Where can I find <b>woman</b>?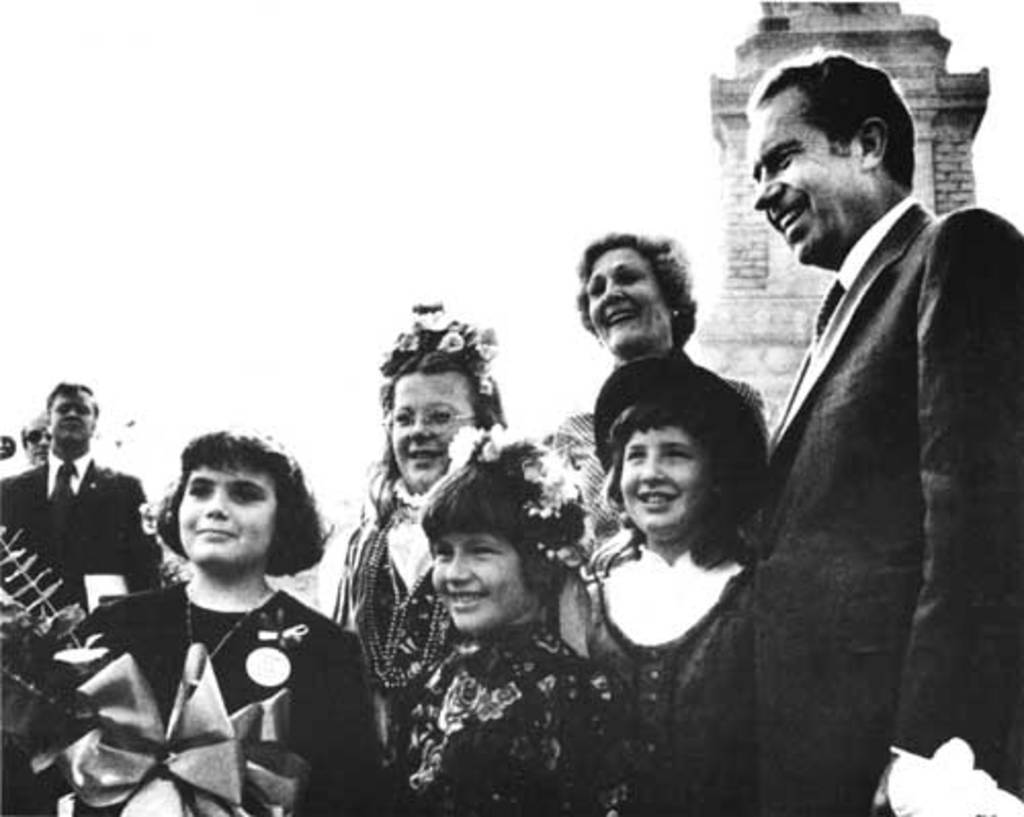
You can find it at (545, 235, 782, 543).
